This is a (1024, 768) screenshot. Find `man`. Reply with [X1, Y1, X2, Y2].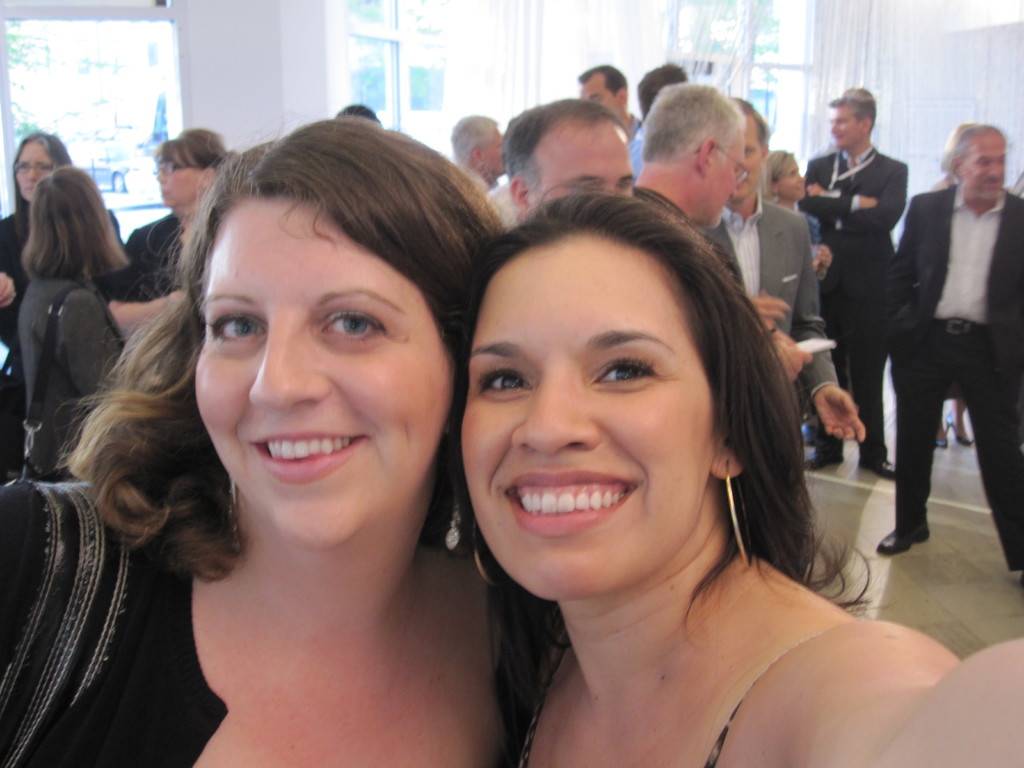
[696, 92, 870, 443].
